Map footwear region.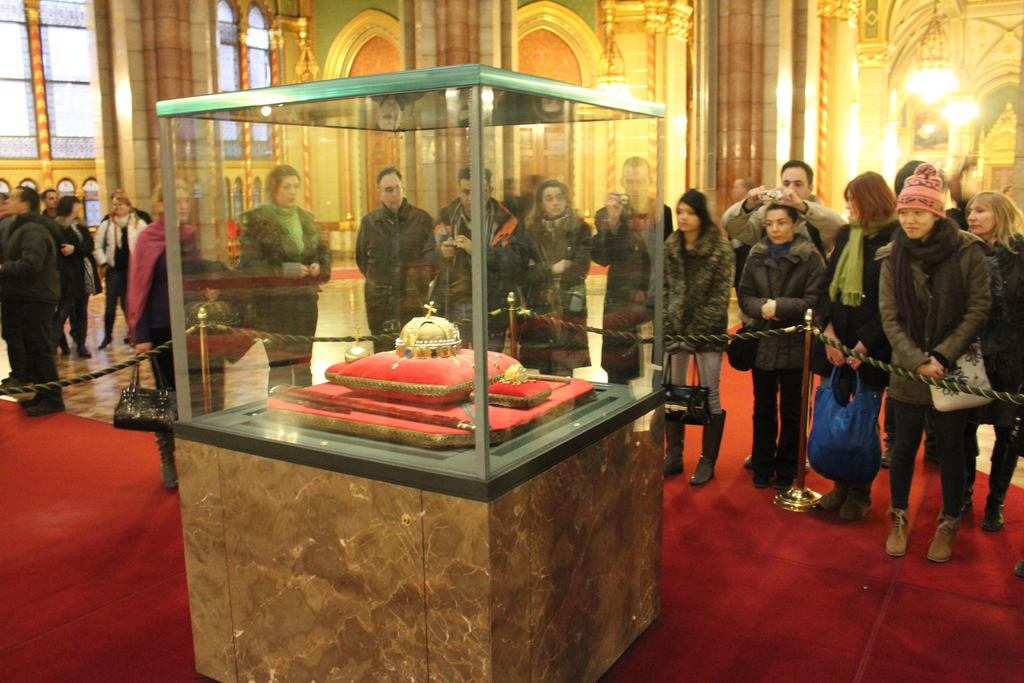
Mapped to 837,483,871,520.
